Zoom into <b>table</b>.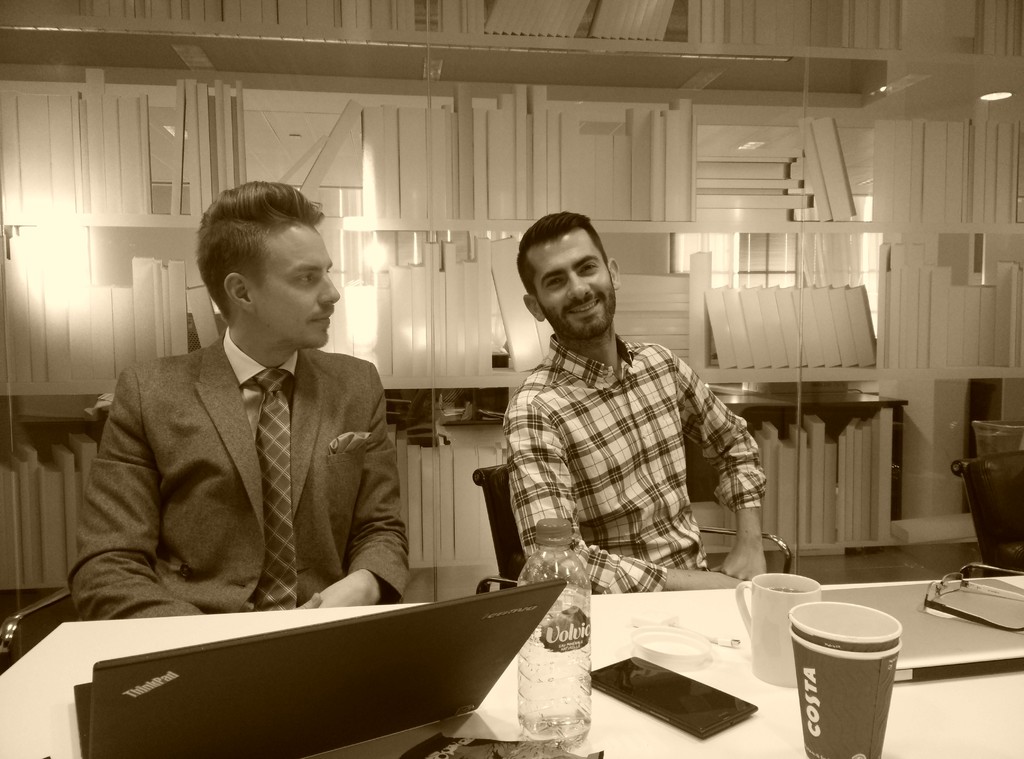
Zoom target: bbox=(0, 619, 1023, 758).
